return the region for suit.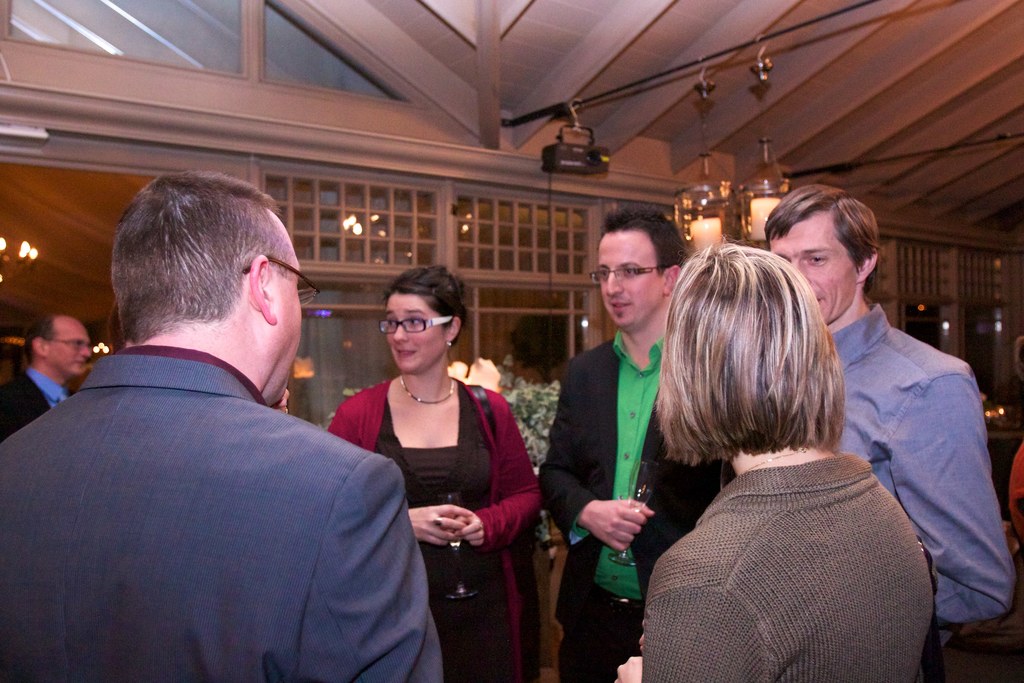
rect(536, 334, 736, 682).
